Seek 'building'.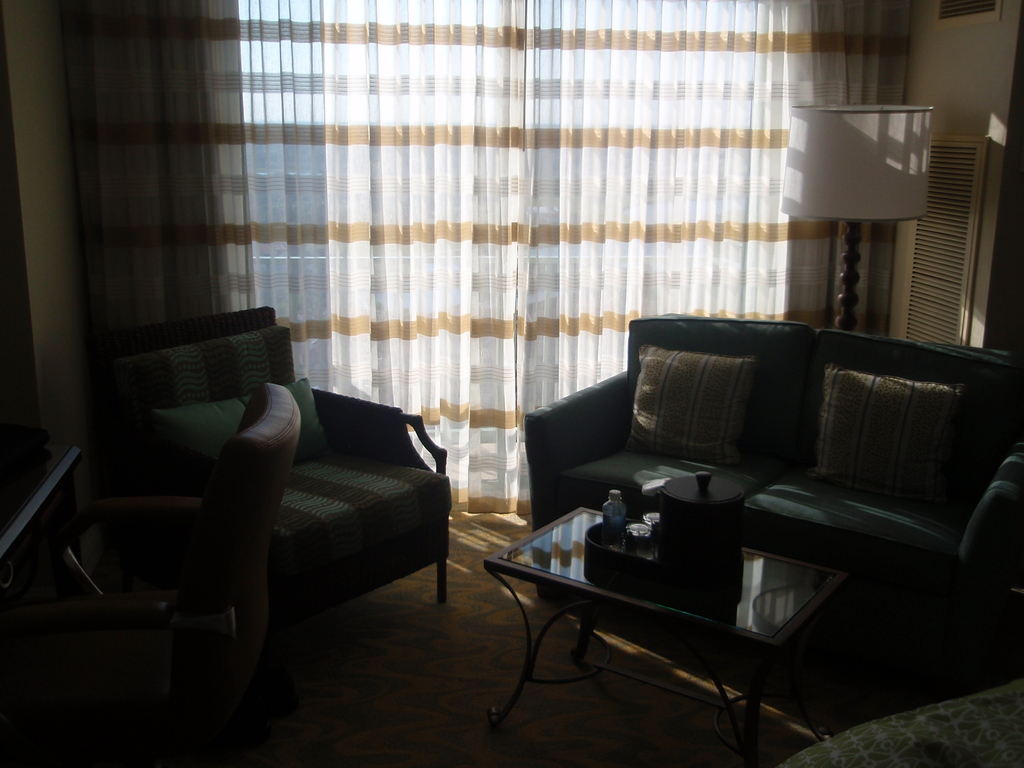
box=[0, 0, 1023, 767].
